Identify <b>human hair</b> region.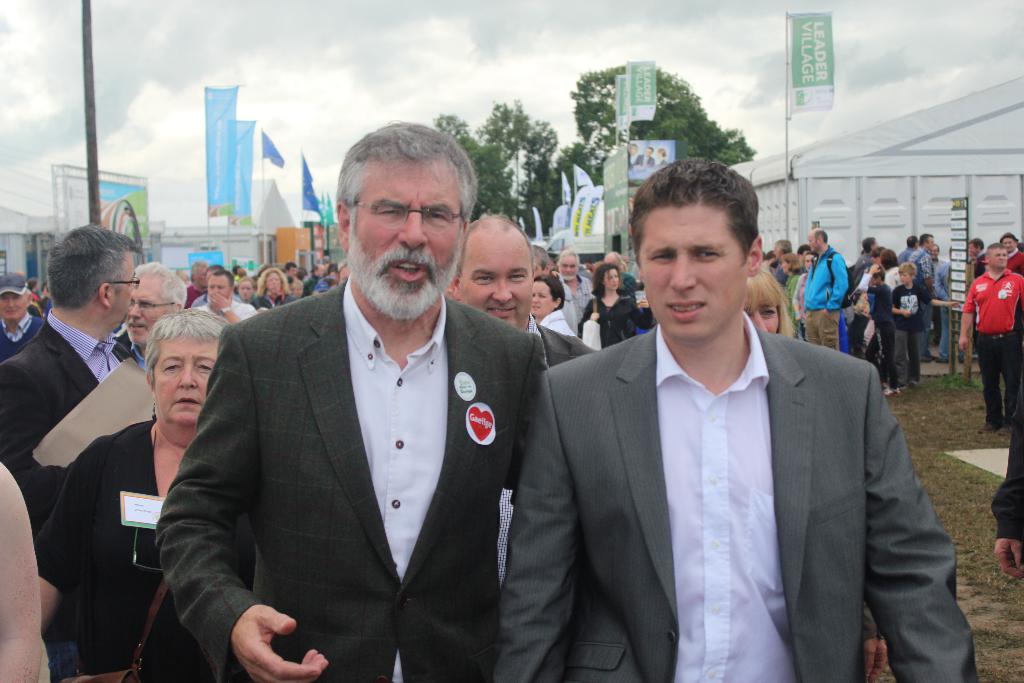
Region: crop(533, 273, 566, 311).
